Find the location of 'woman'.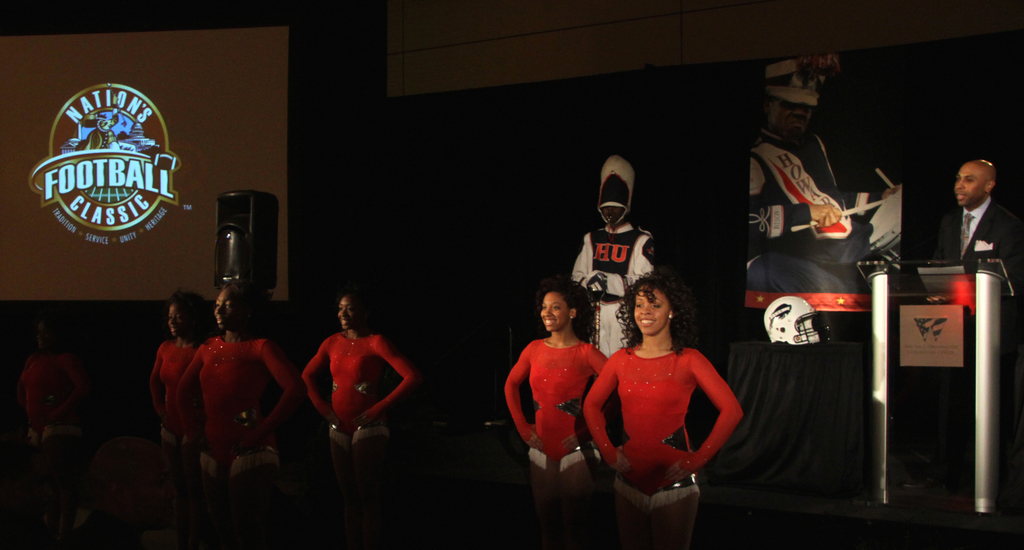
Location: {"x1": 501, "y1": 285, "x2": 618, "y2": 549}.
